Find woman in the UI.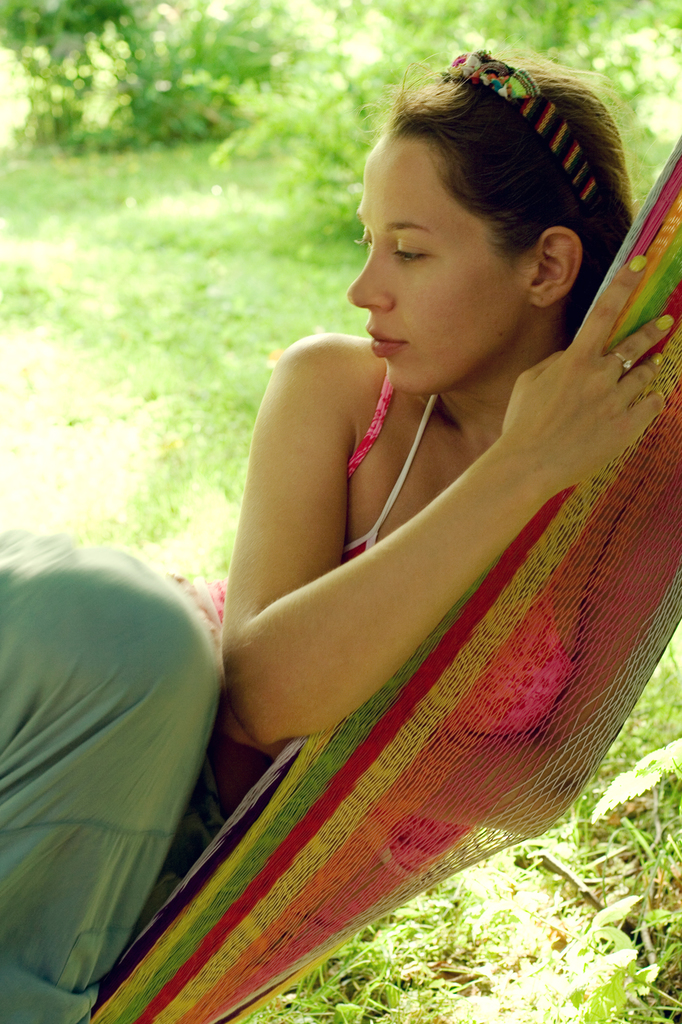
UI element at l=0, t=42, r=681, b=1023.
